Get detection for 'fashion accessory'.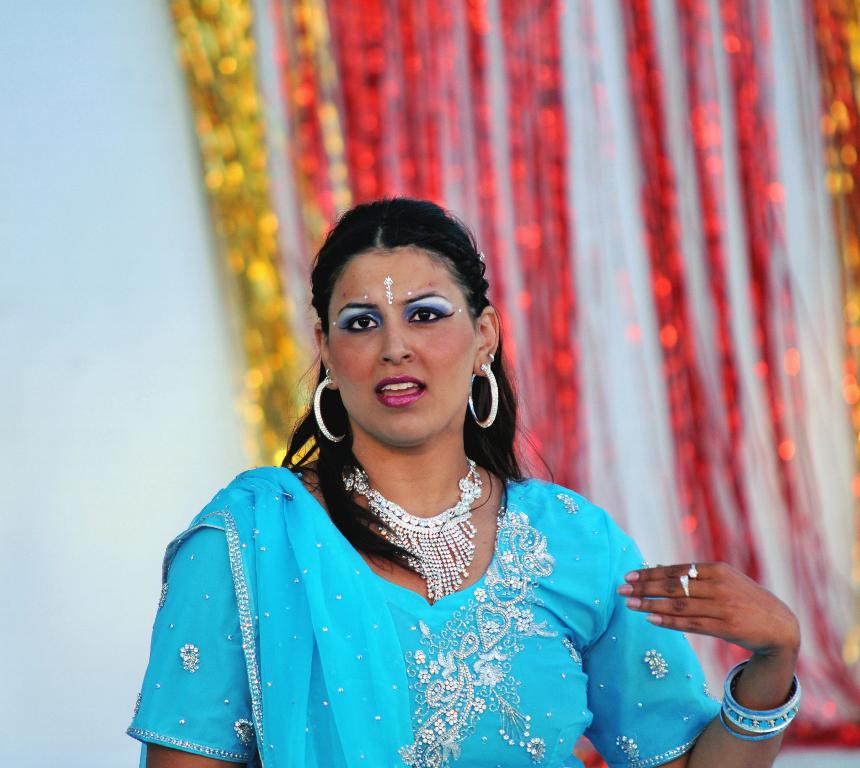
Detection: {"x1": 381, "y1": 274, "x2": 396, "y2": 307}.
